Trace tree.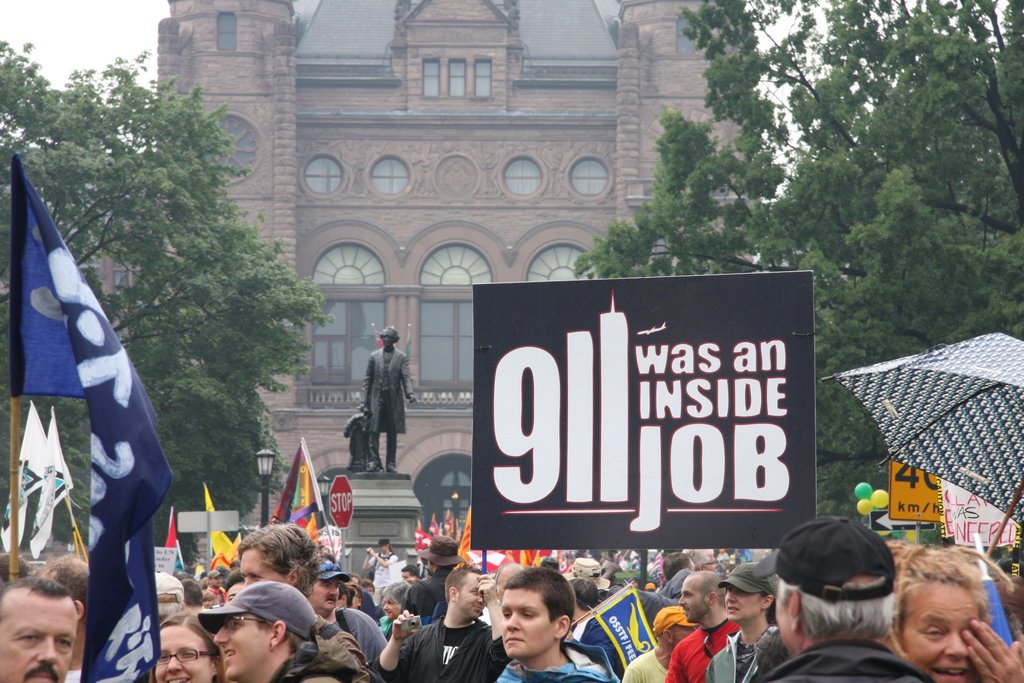
Traced to 55,76,310,537.
